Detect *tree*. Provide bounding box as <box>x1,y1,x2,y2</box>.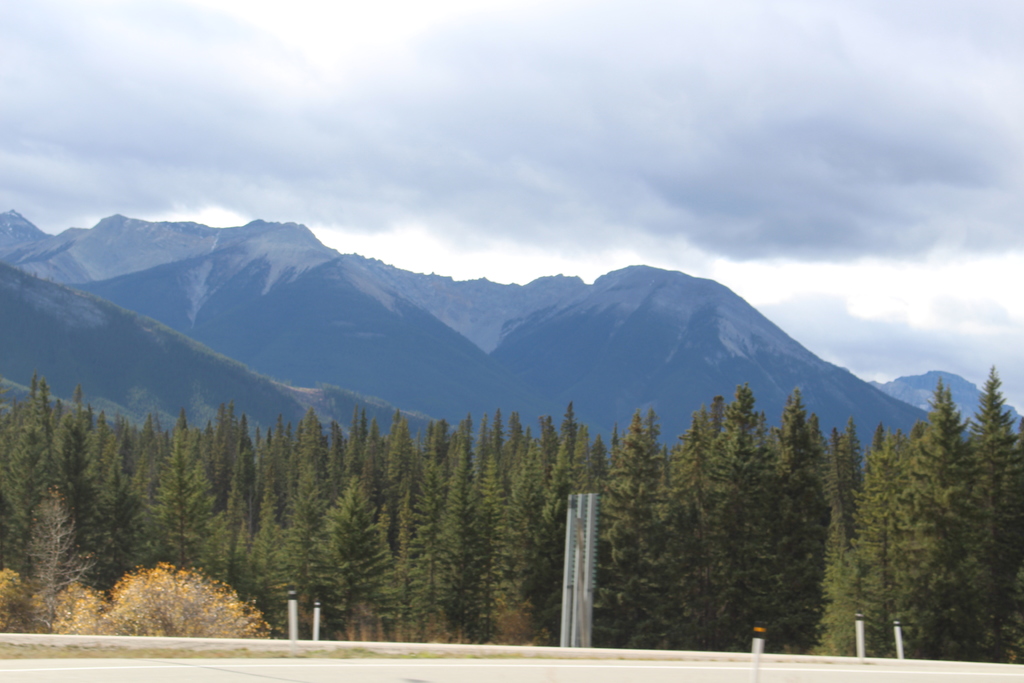
<box>260,416,309,641</box>.
